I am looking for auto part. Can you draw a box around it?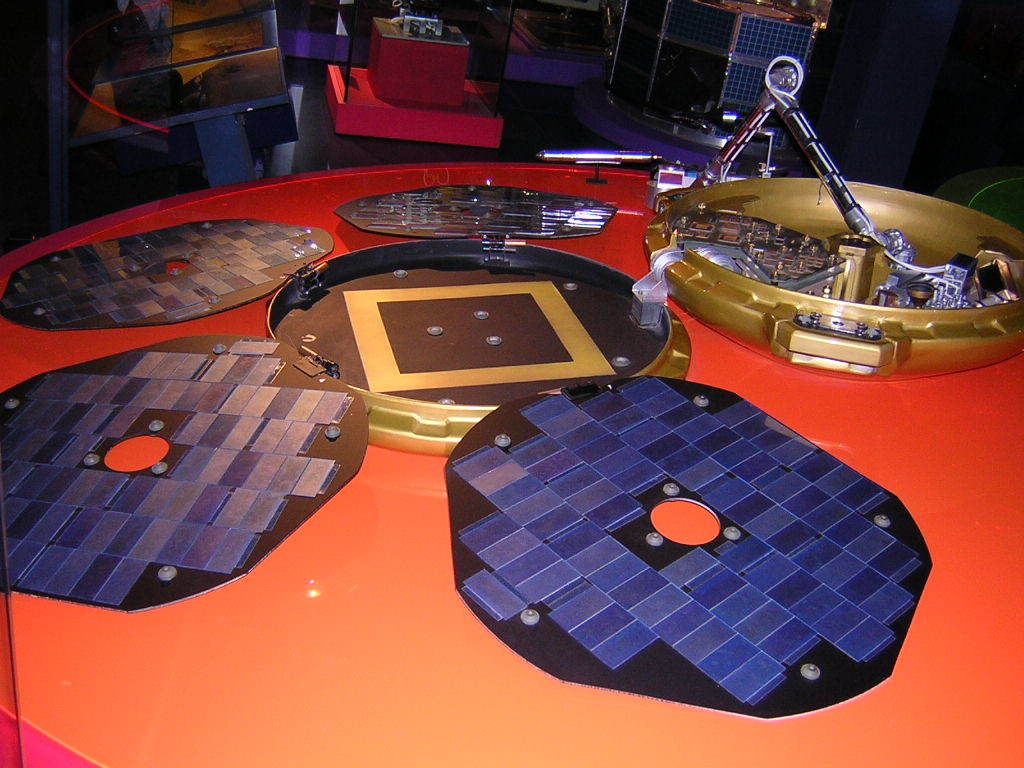
Sure, the bounding box is select_region(0, 328, 371, 616).
